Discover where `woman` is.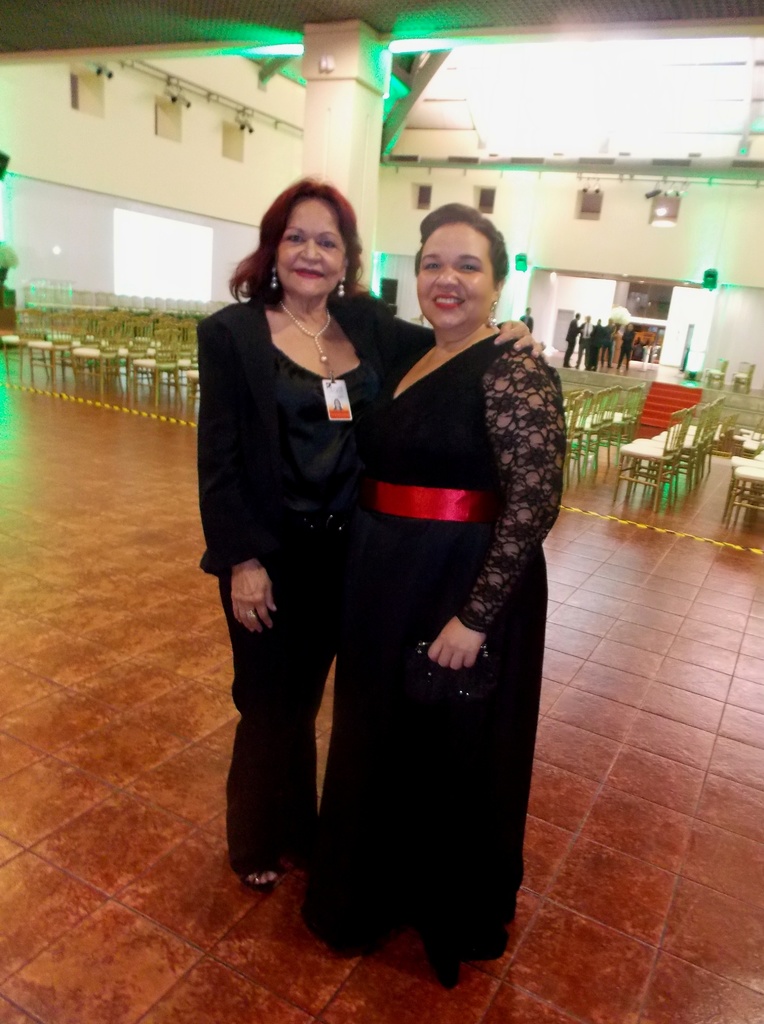
Discovered at [194, 175, 545, 888].
